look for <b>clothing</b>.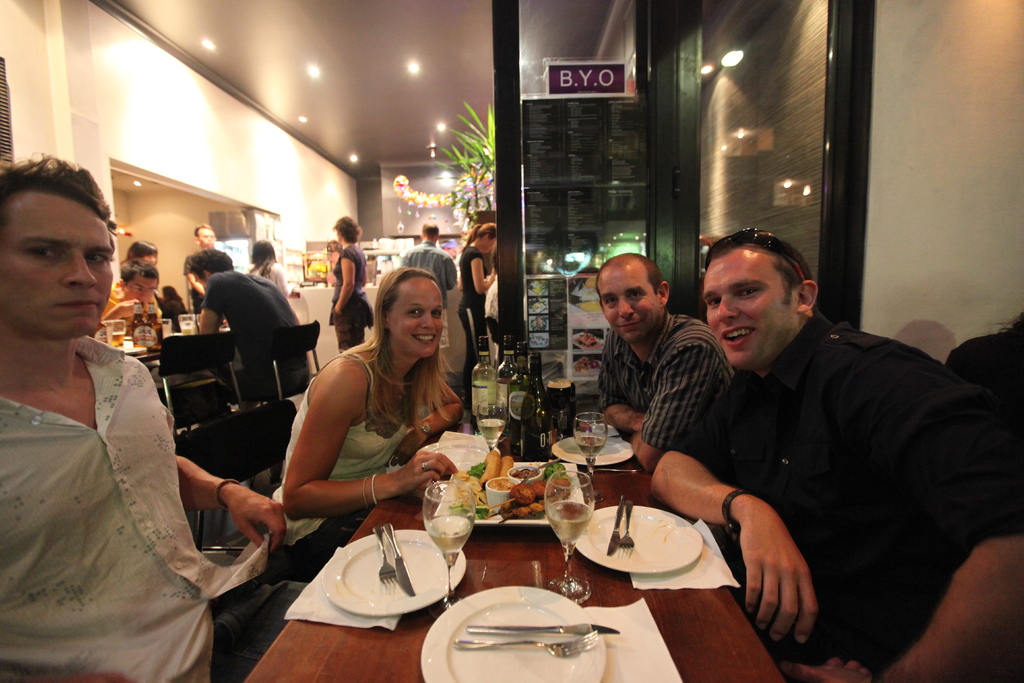
Found: detection(330, 243, 376, 349).
